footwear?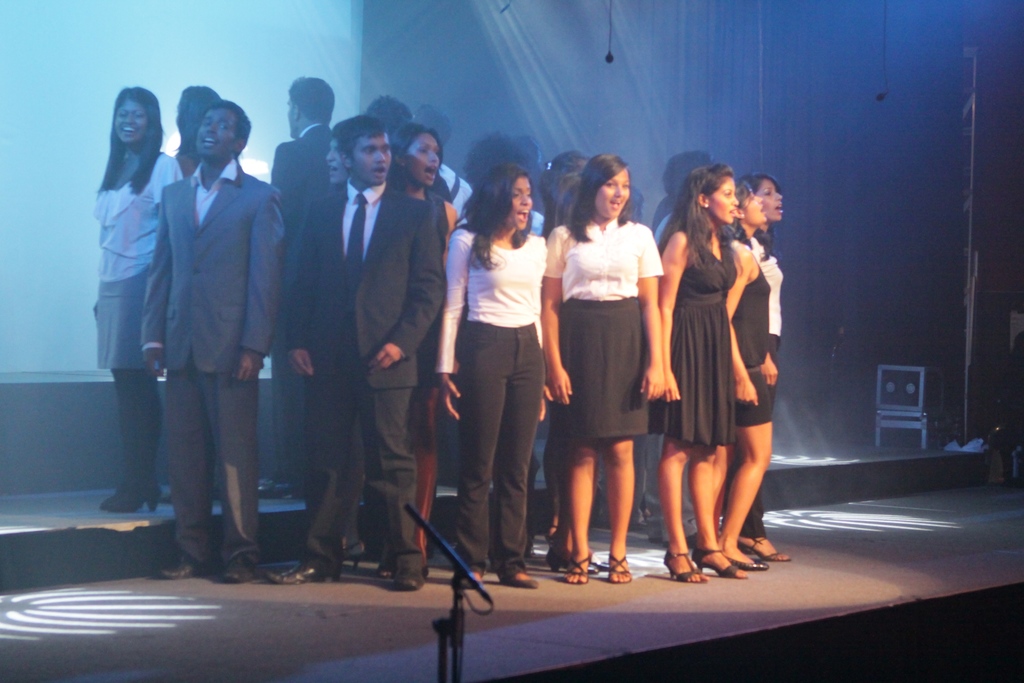
x1=223, y1=555, x2=251, y2=580
